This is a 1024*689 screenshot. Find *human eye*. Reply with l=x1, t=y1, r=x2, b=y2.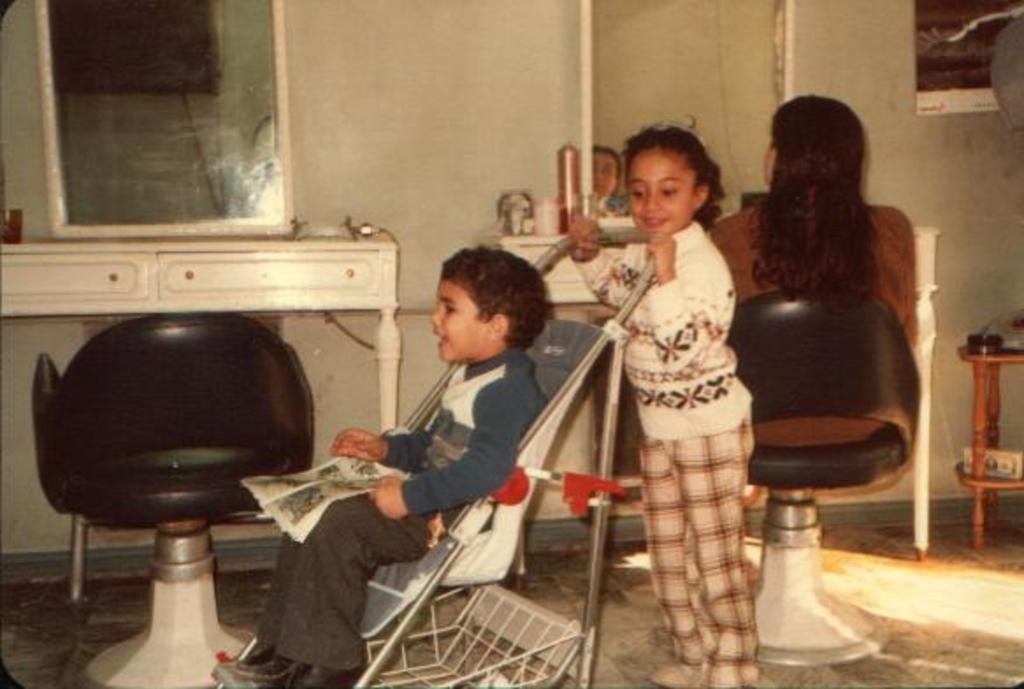
l=660, t=179, r=685, b=199.
